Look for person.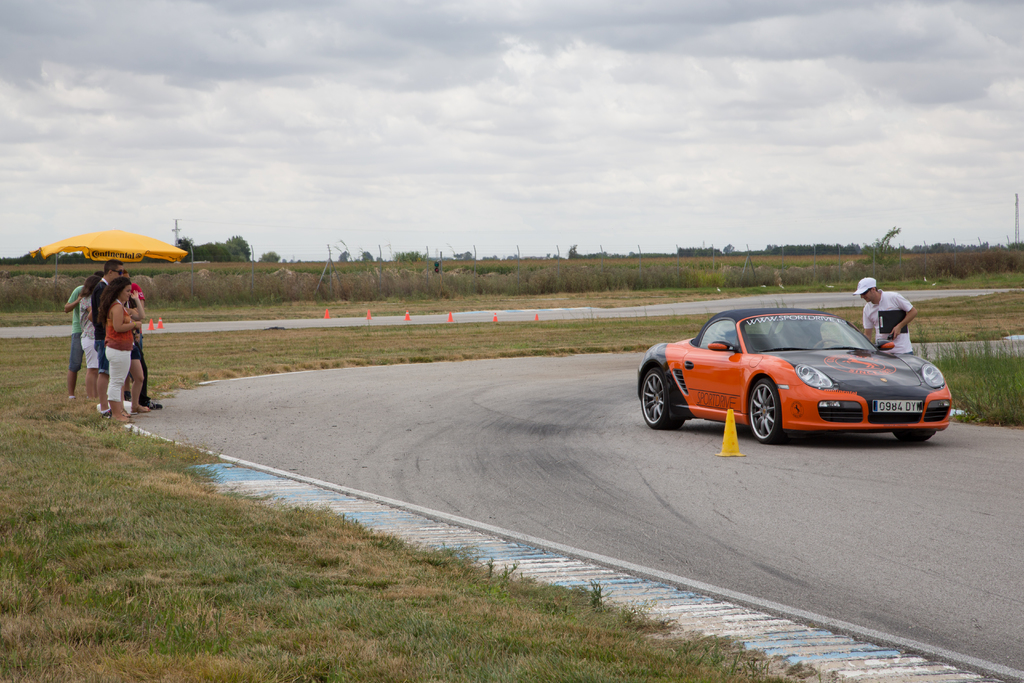
Found: box=[63, 267, 97, 408].
